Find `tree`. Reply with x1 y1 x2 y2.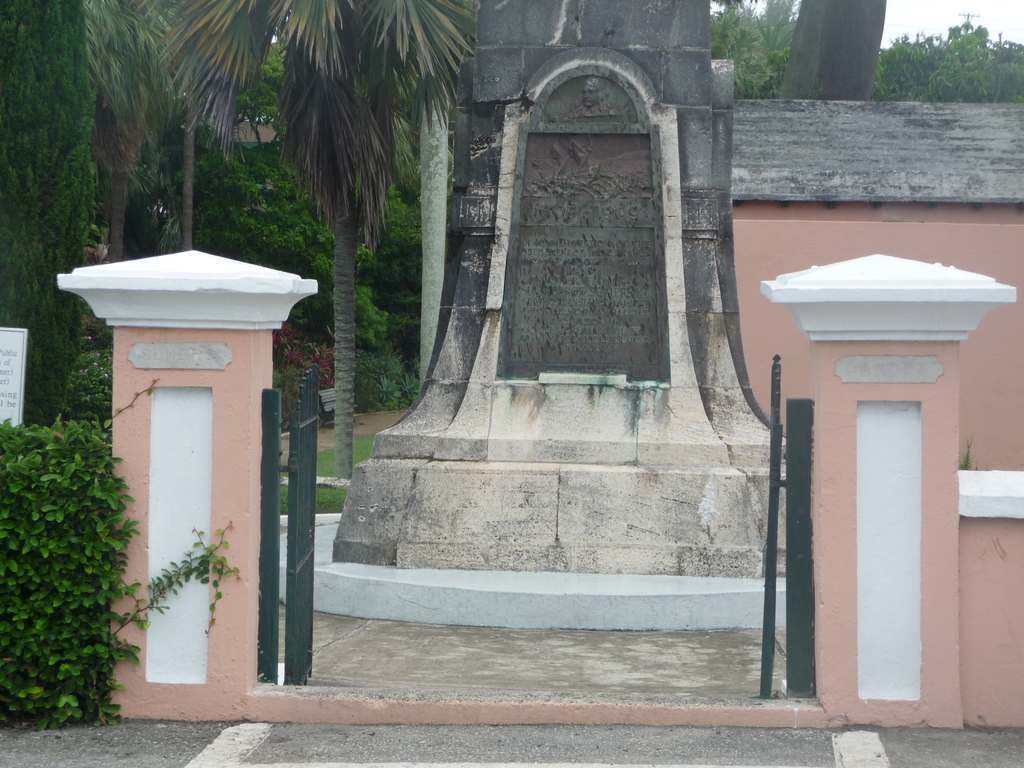
0 0 86 435.
